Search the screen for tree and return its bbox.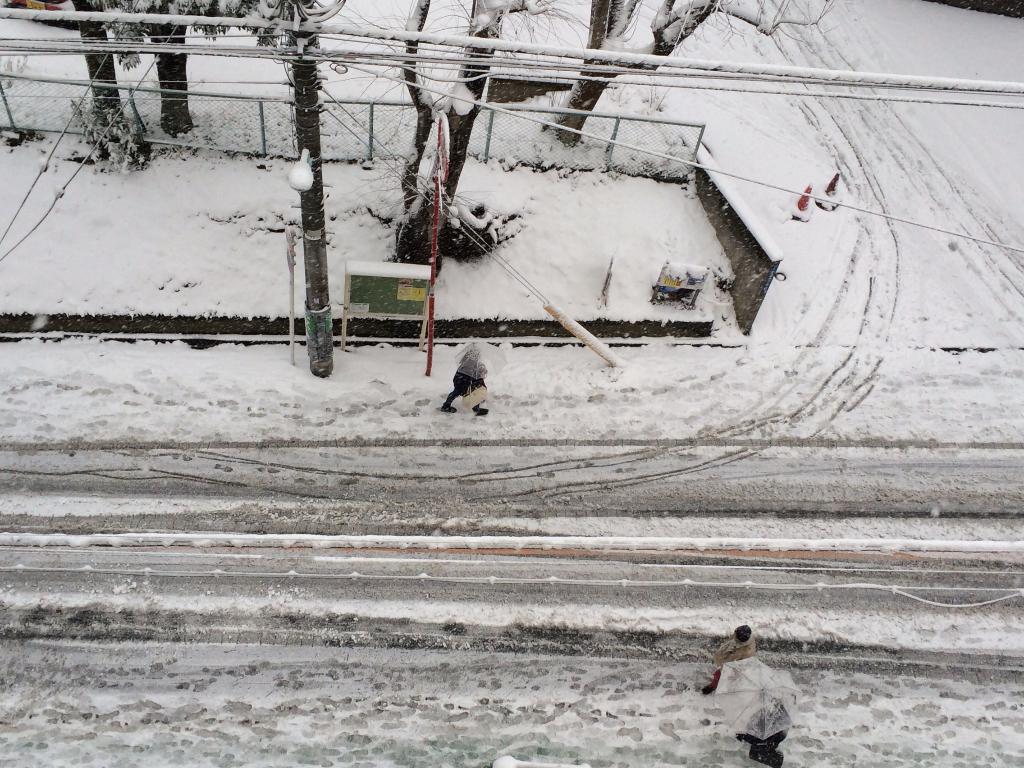
Found: left=72, top=0, right=149, bottom=172.
